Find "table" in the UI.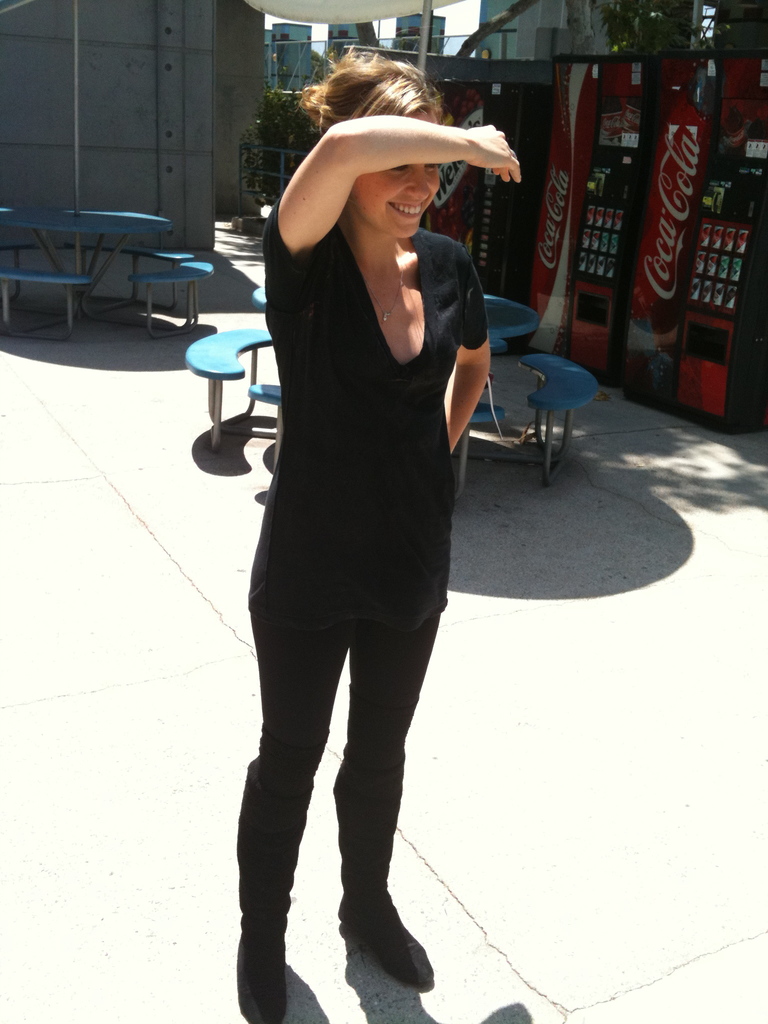
UI element at locate(3, 188, 234, 354).
